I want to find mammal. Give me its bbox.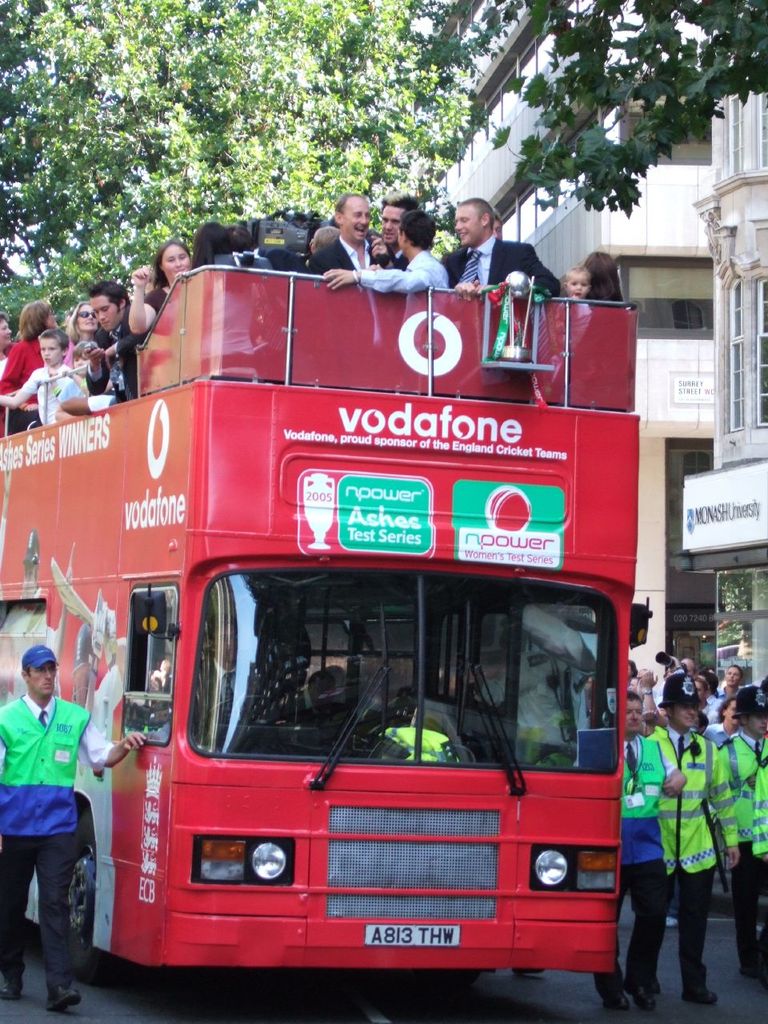
BBox(150, 619, 258, 766).
